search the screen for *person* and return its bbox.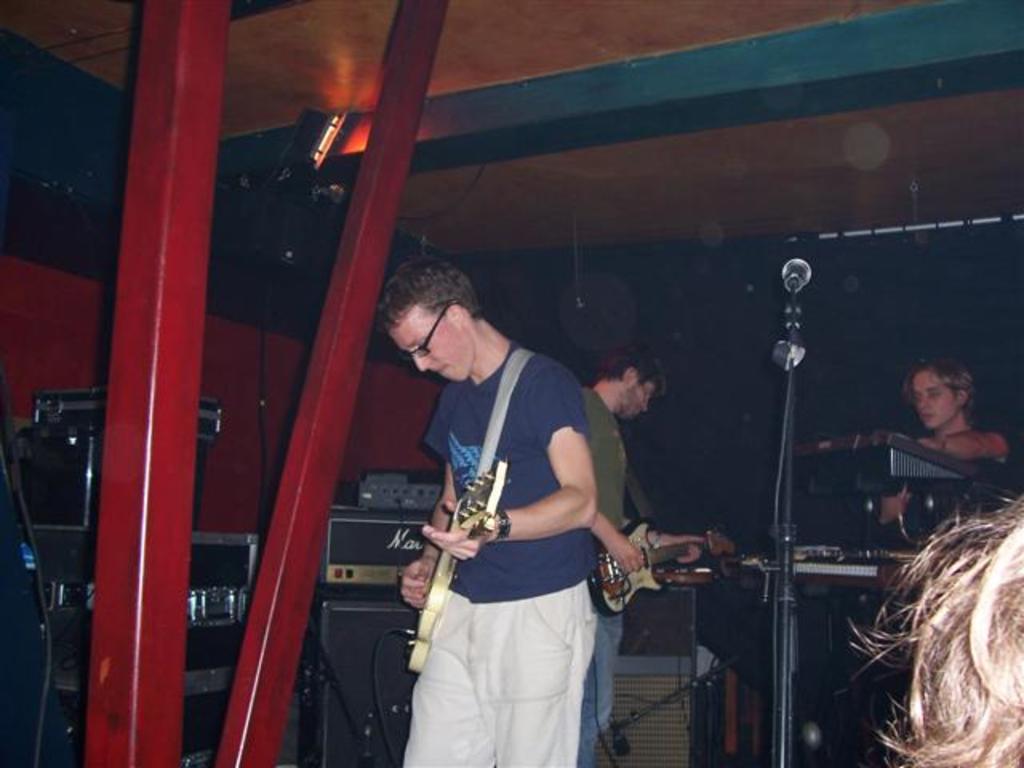
Found: 874:352:1013:549.
